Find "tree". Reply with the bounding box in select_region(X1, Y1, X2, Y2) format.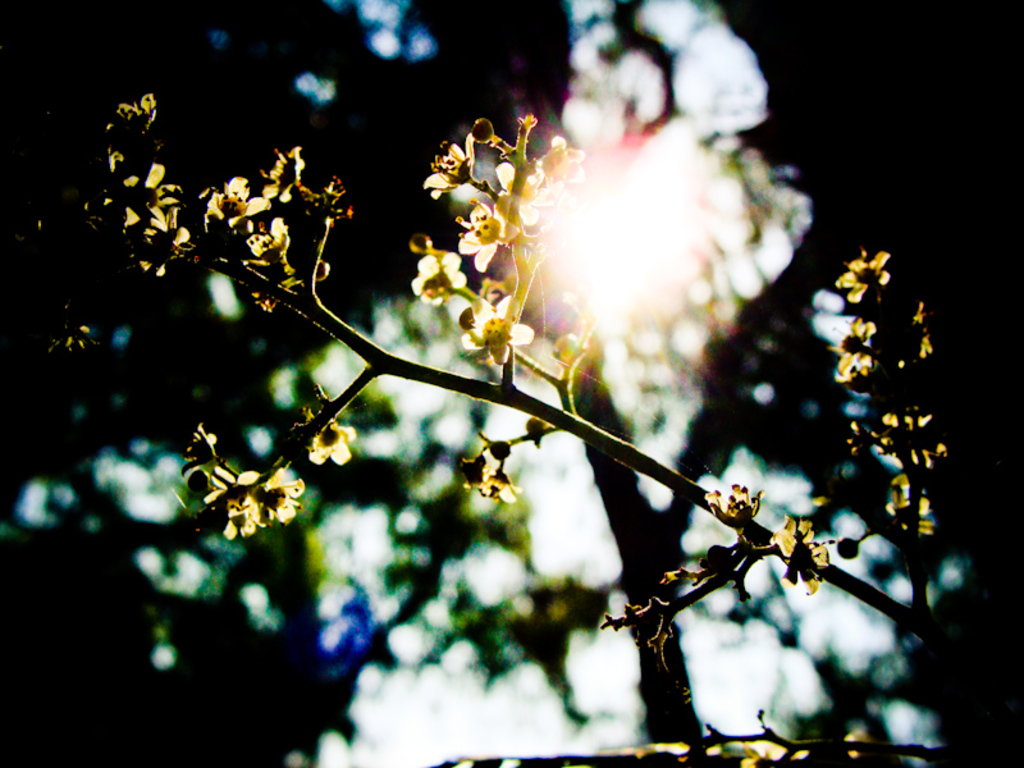
select_region(689, 0, 1023, 625).
